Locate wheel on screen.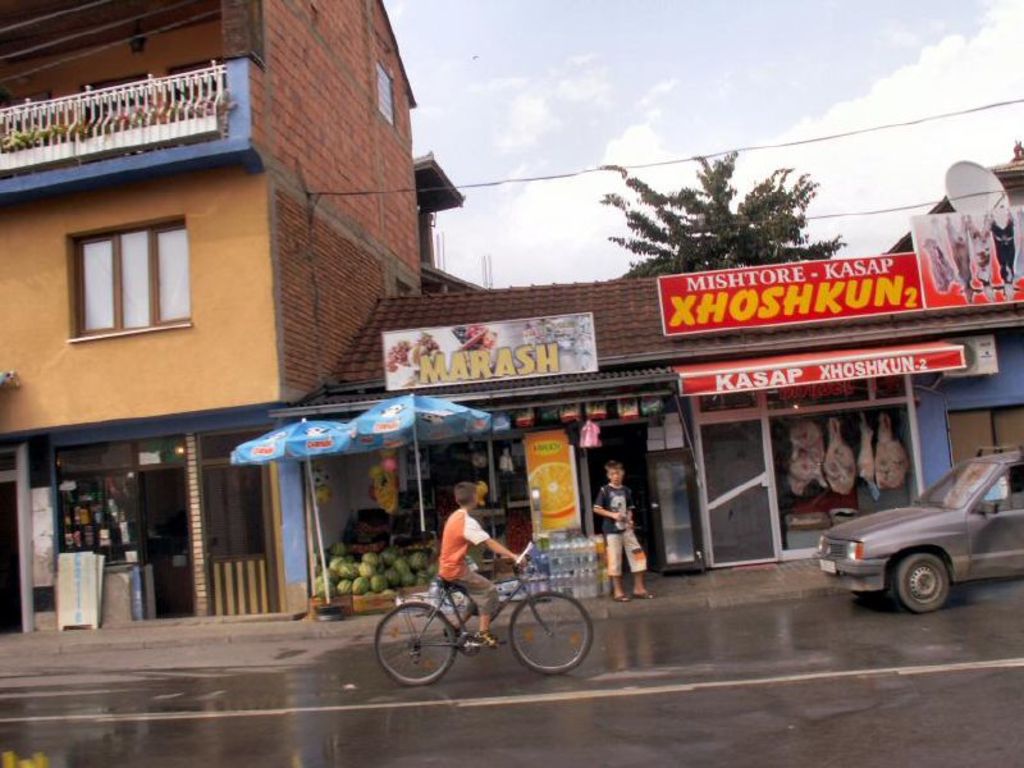
On screen at <box>508,589,594,678</box>.
